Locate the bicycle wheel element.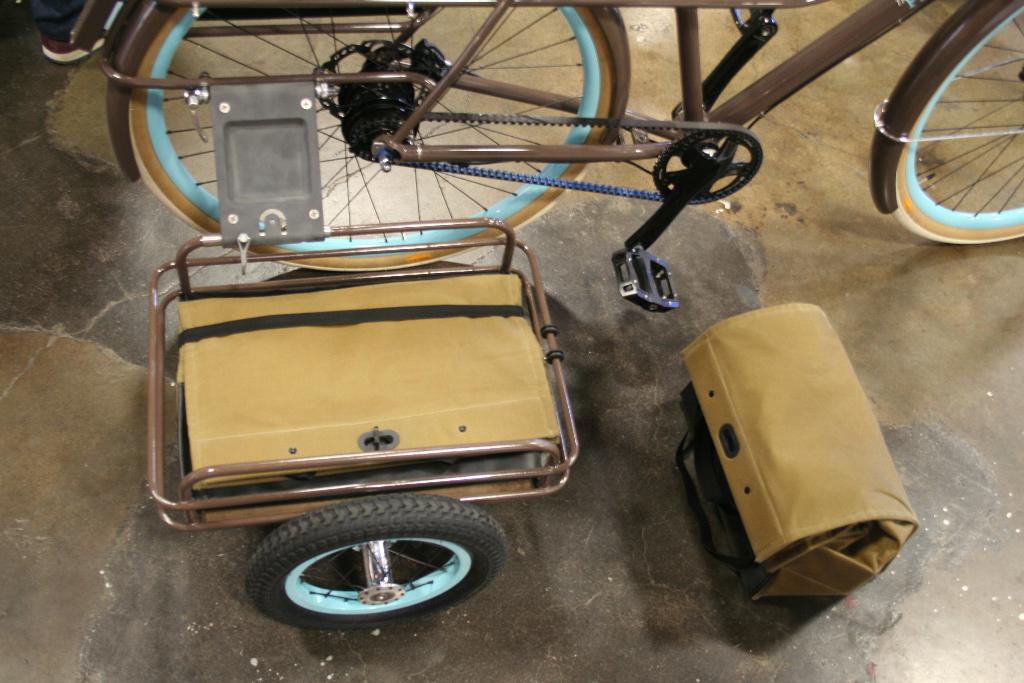
Element bbox: bbox=[132, 0, 614, 274].
